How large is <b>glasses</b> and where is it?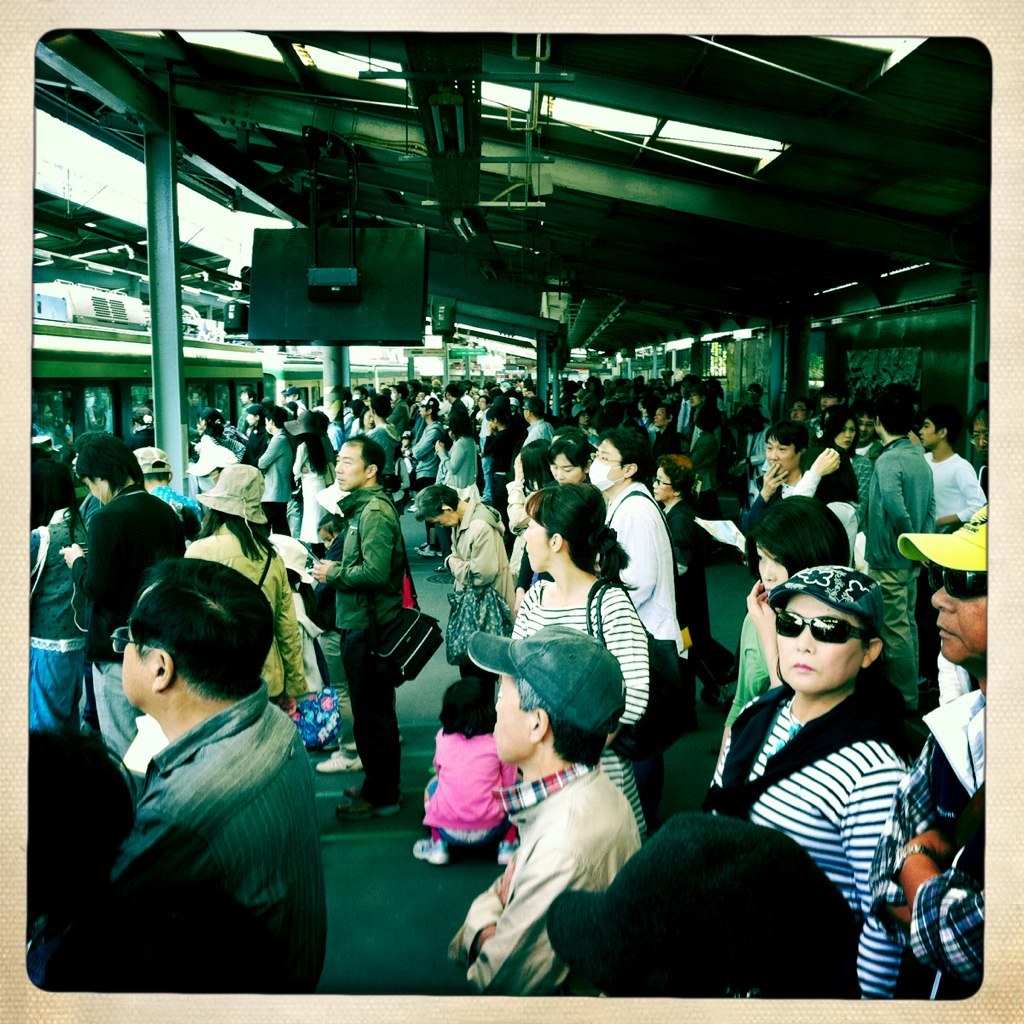
Bounding box: Rect(587, 447, 625, 463).
